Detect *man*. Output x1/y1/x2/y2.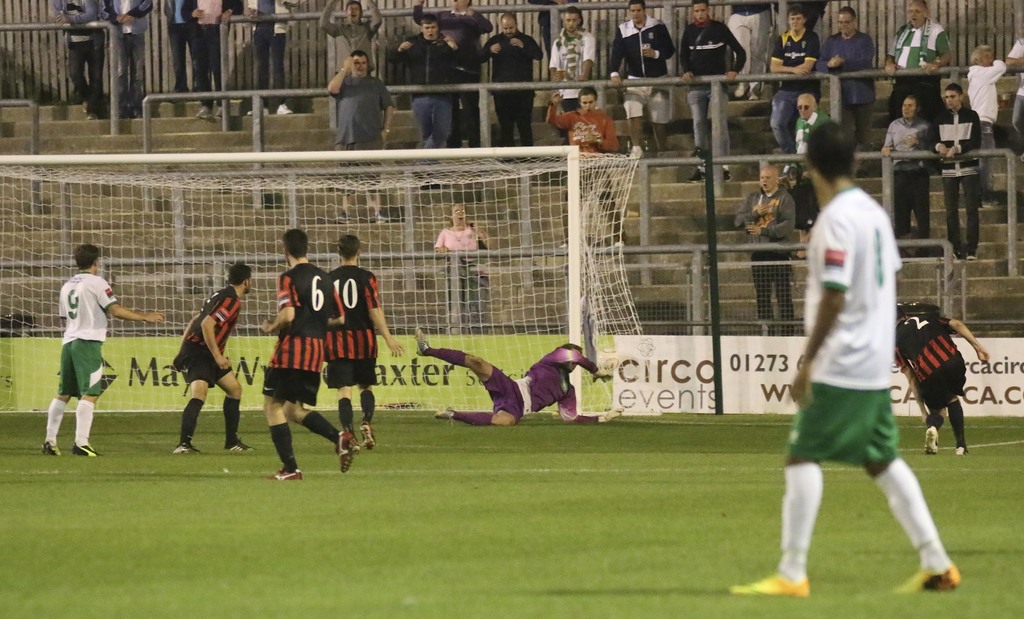
876/98/936/259.
